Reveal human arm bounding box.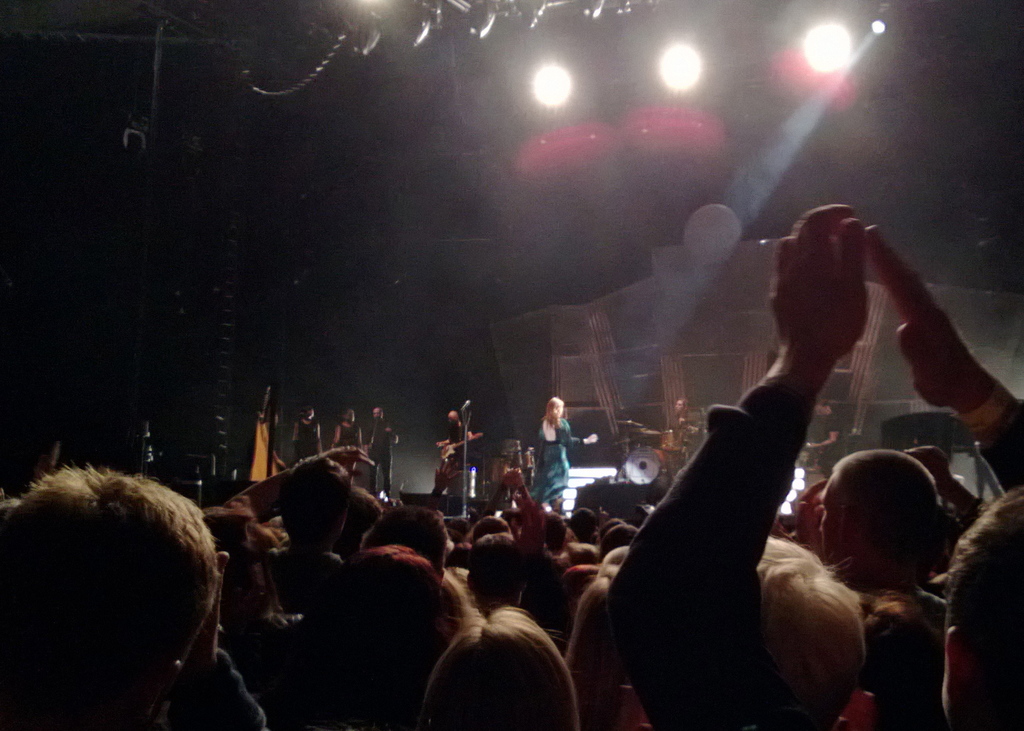
Revealed: x1=598 y1=198 x2=841 y2=730.
